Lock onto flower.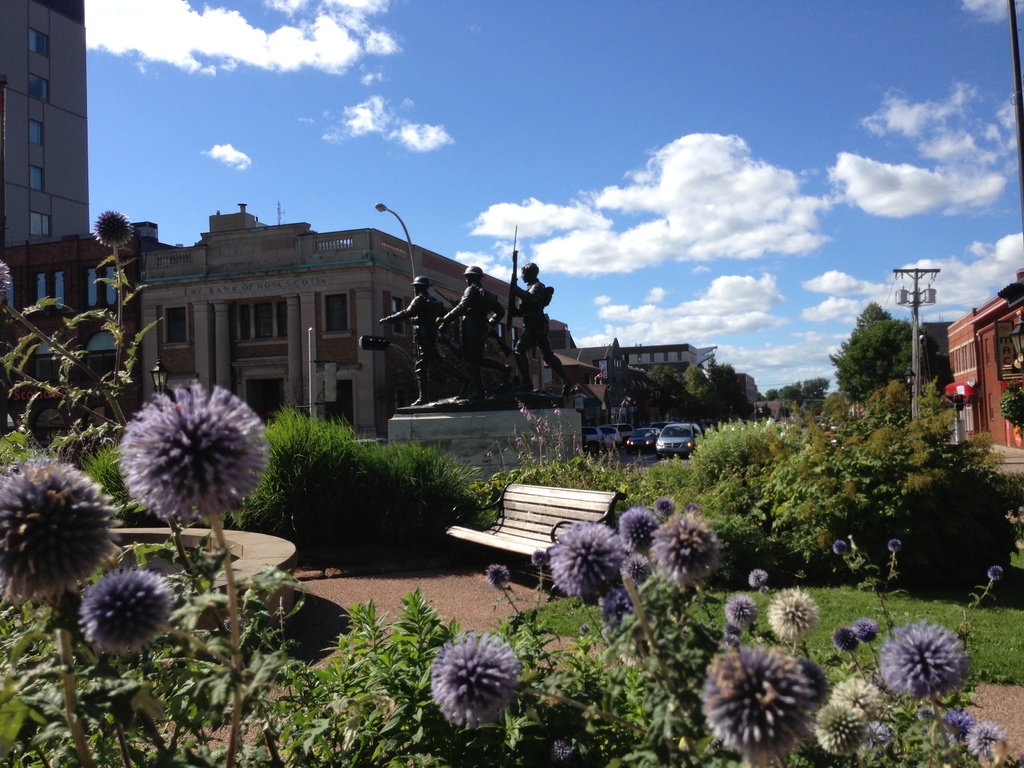
Locked: 876, 620, 974, 700.
